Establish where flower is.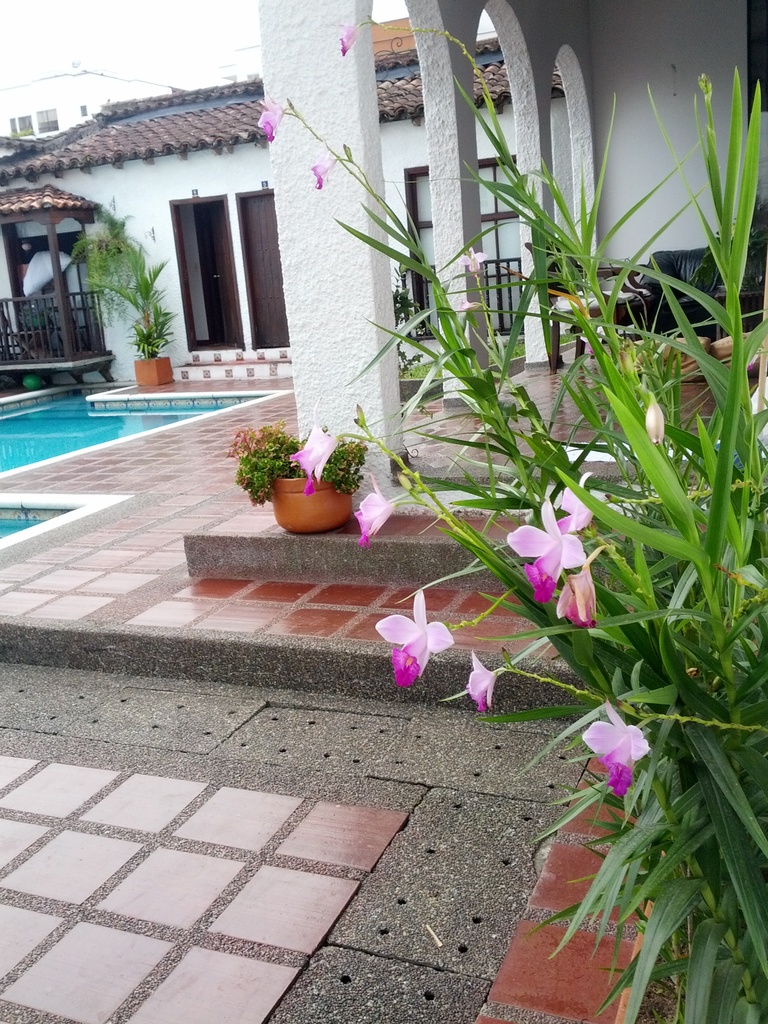
Established at Rect(460, 652, 499, 712).
